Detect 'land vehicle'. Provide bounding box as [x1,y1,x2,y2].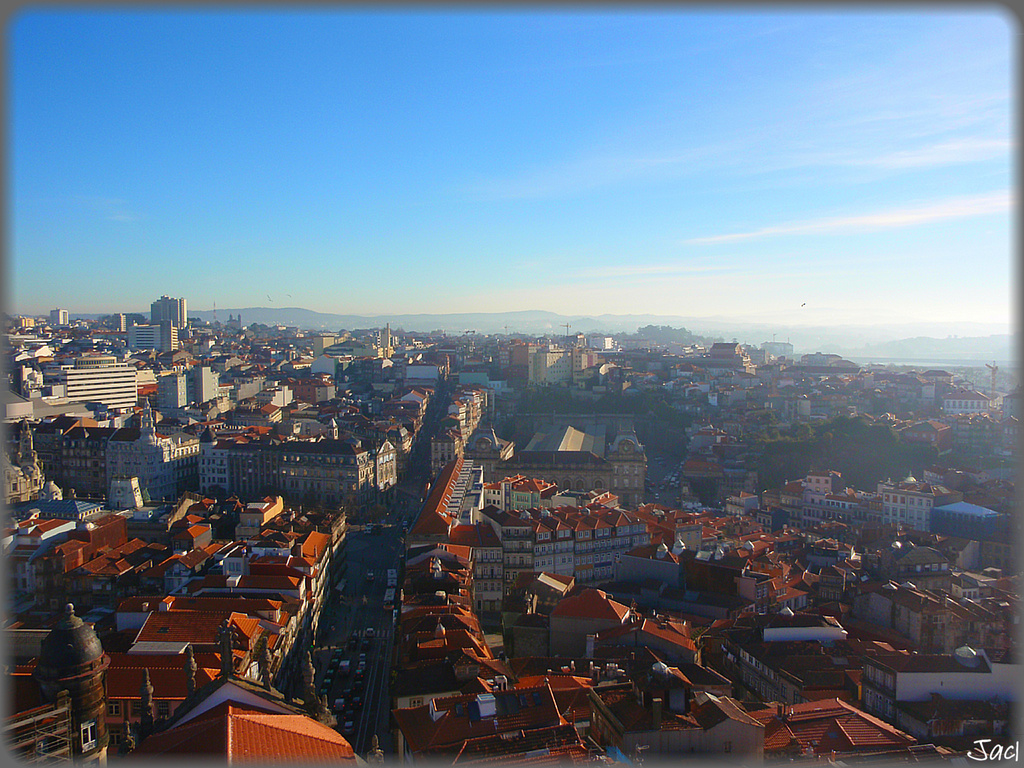
[366,569,376,582].
